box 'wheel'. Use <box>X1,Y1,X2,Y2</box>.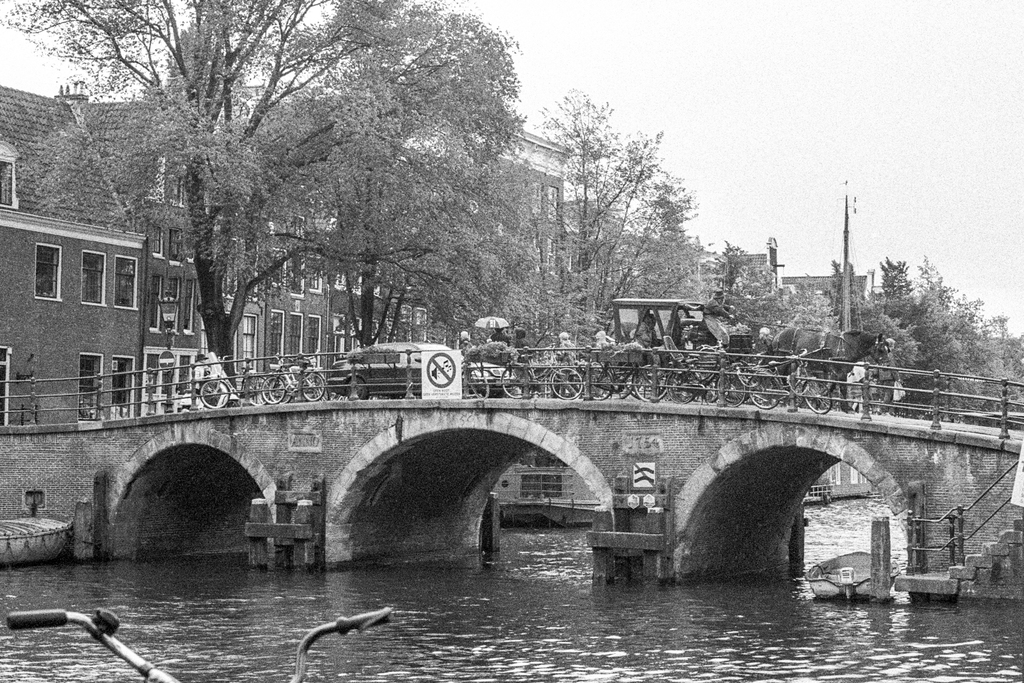
<box>303,374,325,400</box>.
